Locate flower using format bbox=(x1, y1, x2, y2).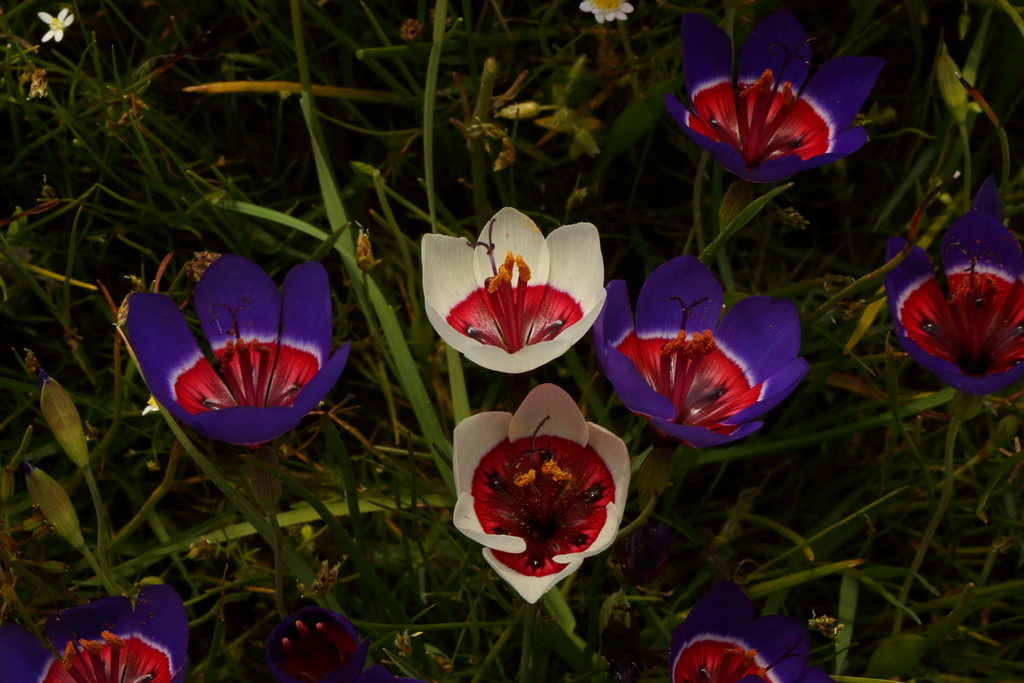
bbox=(0, 578, 196, 682).
